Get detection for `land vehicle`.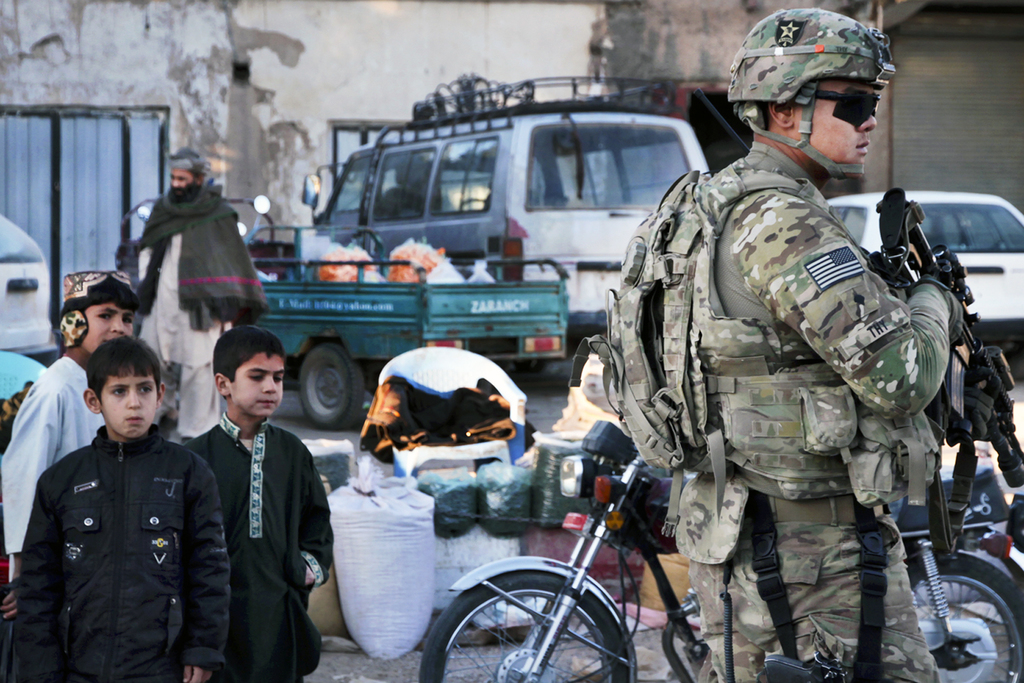
Detection: region(420, 418, 1023, 682).
